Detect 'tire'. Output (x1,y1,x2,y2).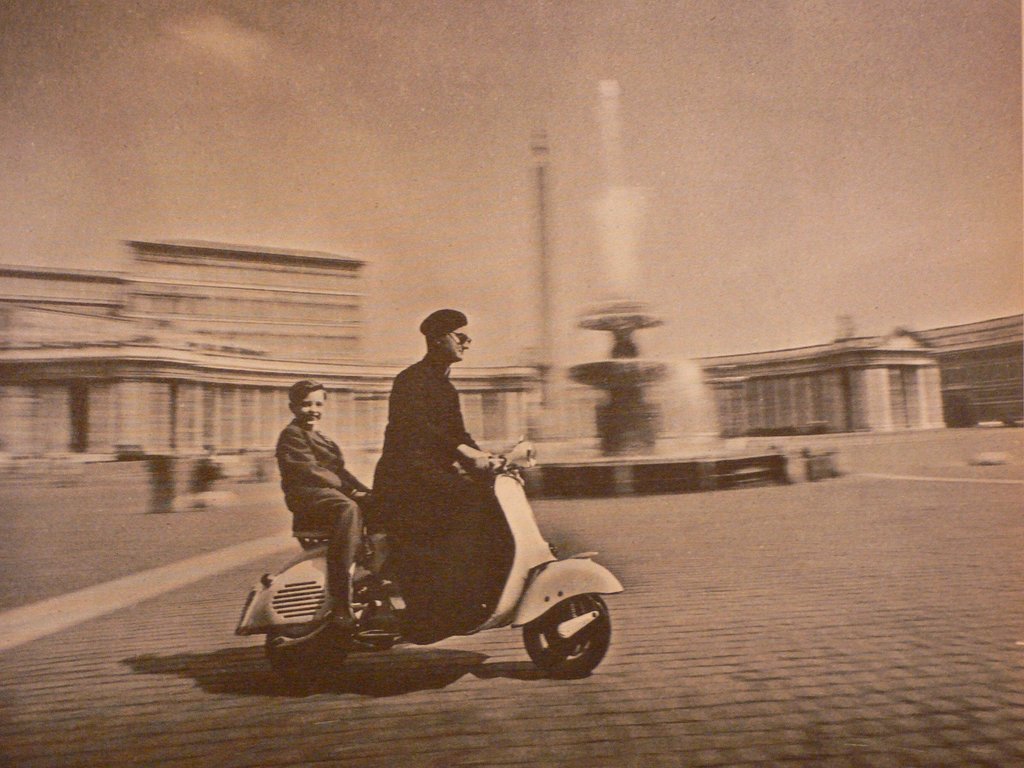
(267,636,340,677).
